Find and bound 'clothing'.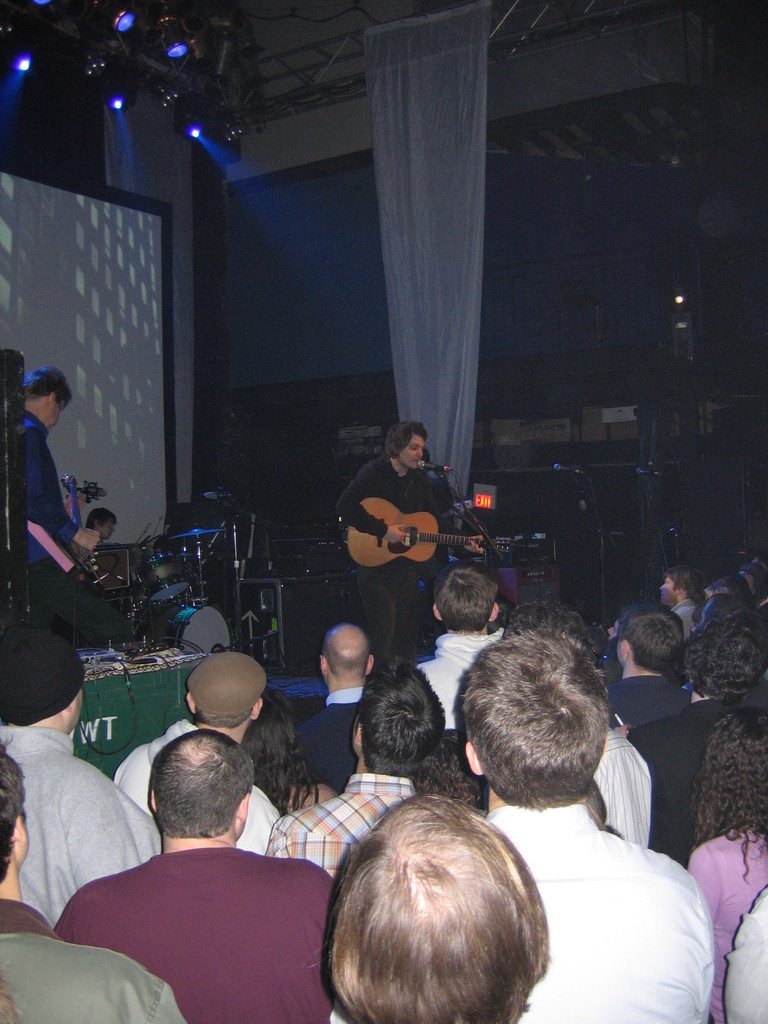
Bound: l=338, t=449, r=447, b=627.
